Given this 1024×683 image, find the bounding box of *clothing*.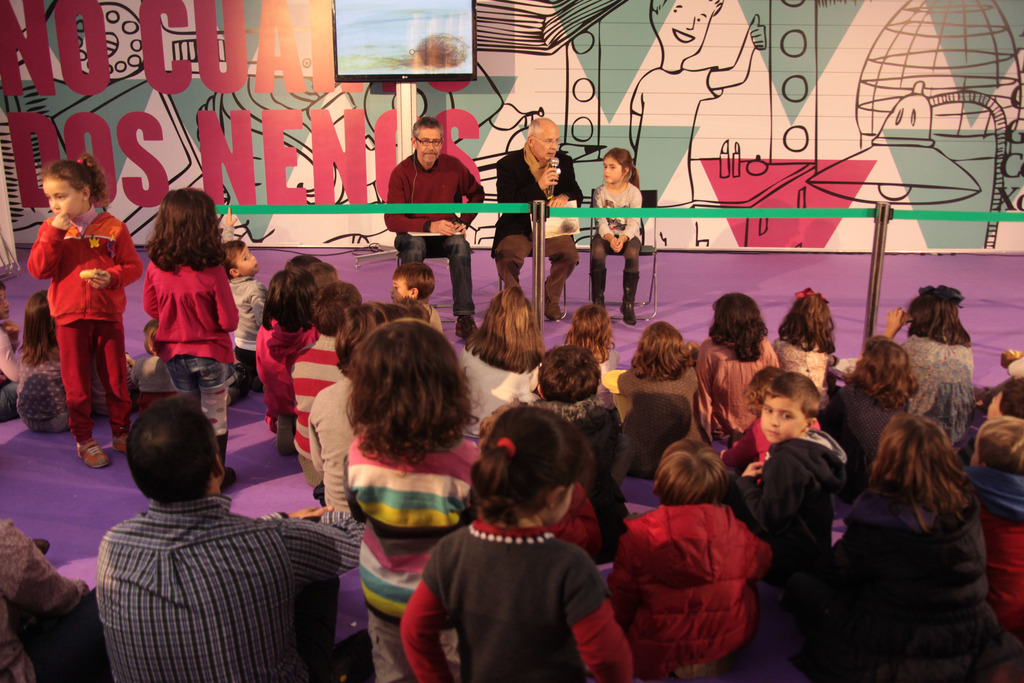
region(287, 314, 346, 486).
